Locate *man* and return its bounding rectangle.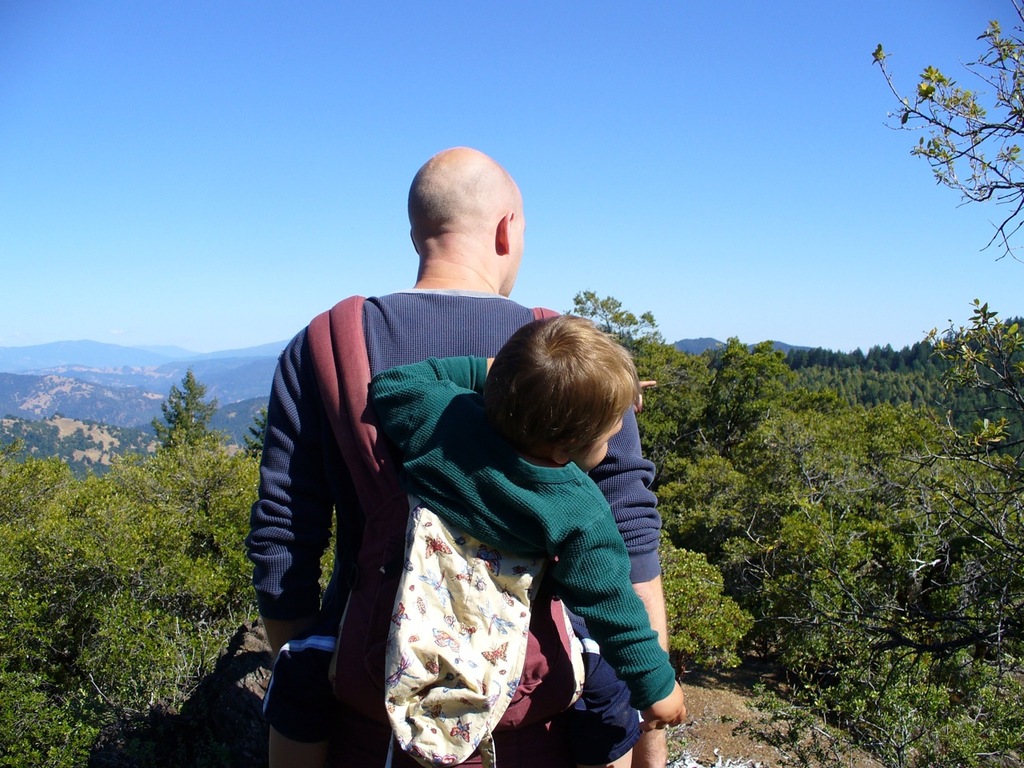
[left=249, top=166, right=614, bottom=723].
